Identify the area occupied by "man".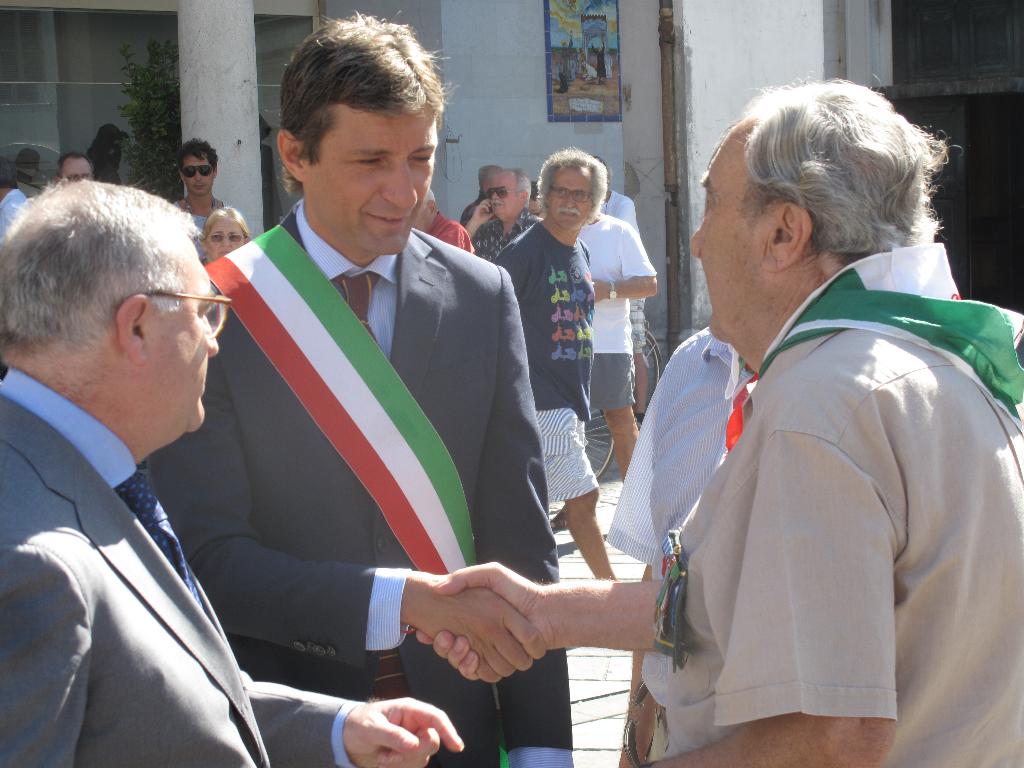
Area: <box>171,137,243,268</box>.
